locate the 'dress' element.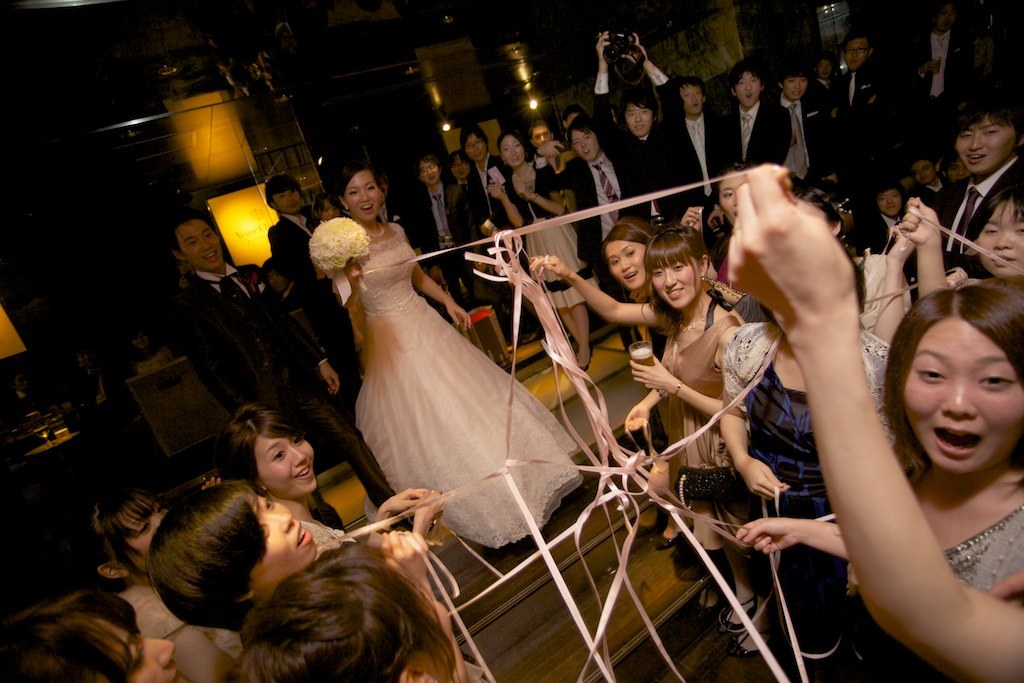
Element bbox: left=274, top=511, right=485, bottom=682.
